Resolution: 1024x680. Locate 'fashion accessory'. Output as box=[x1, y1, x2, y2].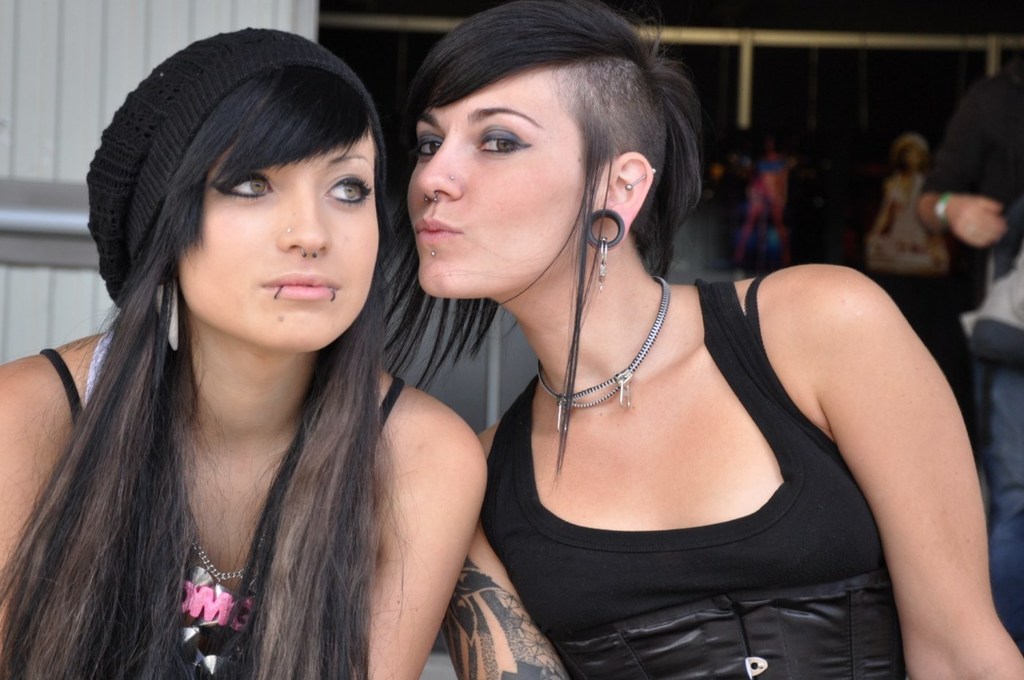
box=[625, 167, 655, 189].
